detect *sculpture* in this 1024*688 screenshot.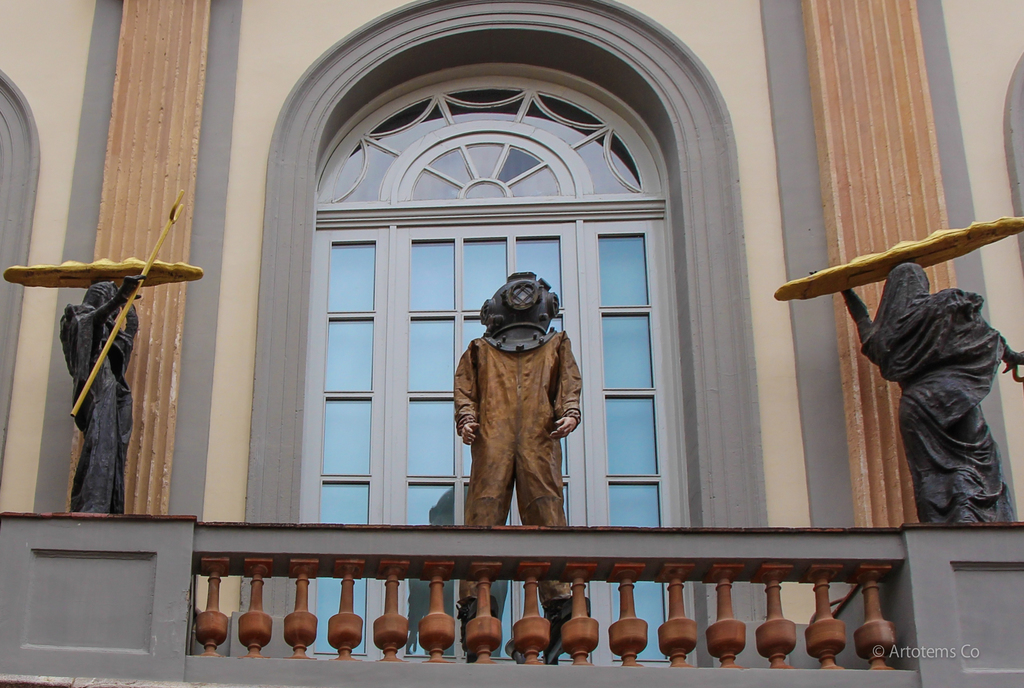
Detection: box=[447, 265, 593, 681].
